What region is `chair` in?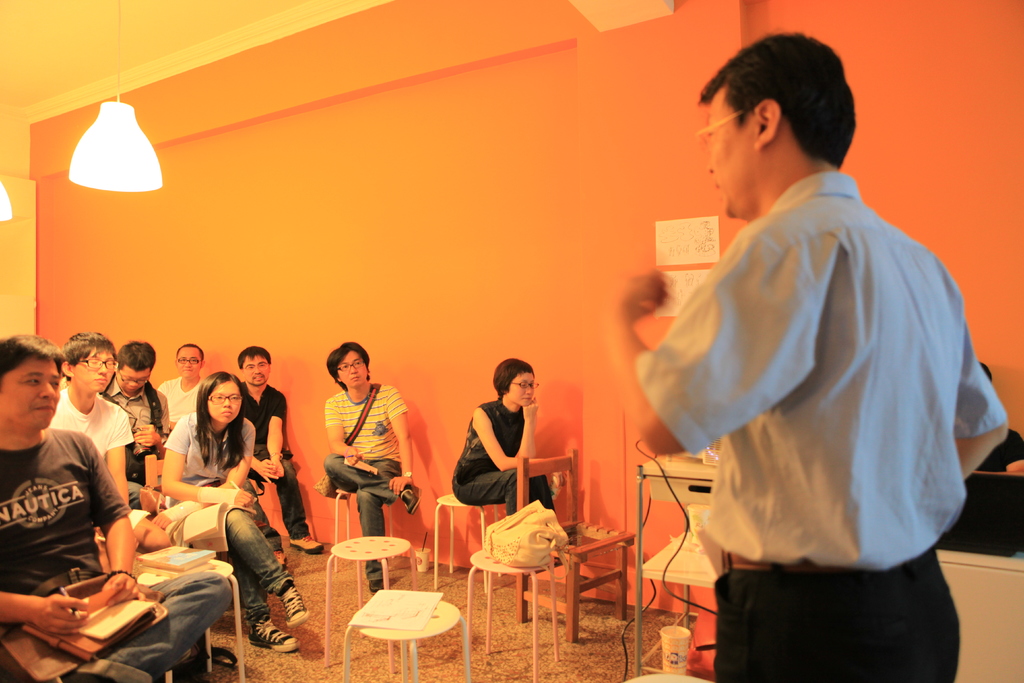
[left=508, top=445, right=642, bottom=641].
